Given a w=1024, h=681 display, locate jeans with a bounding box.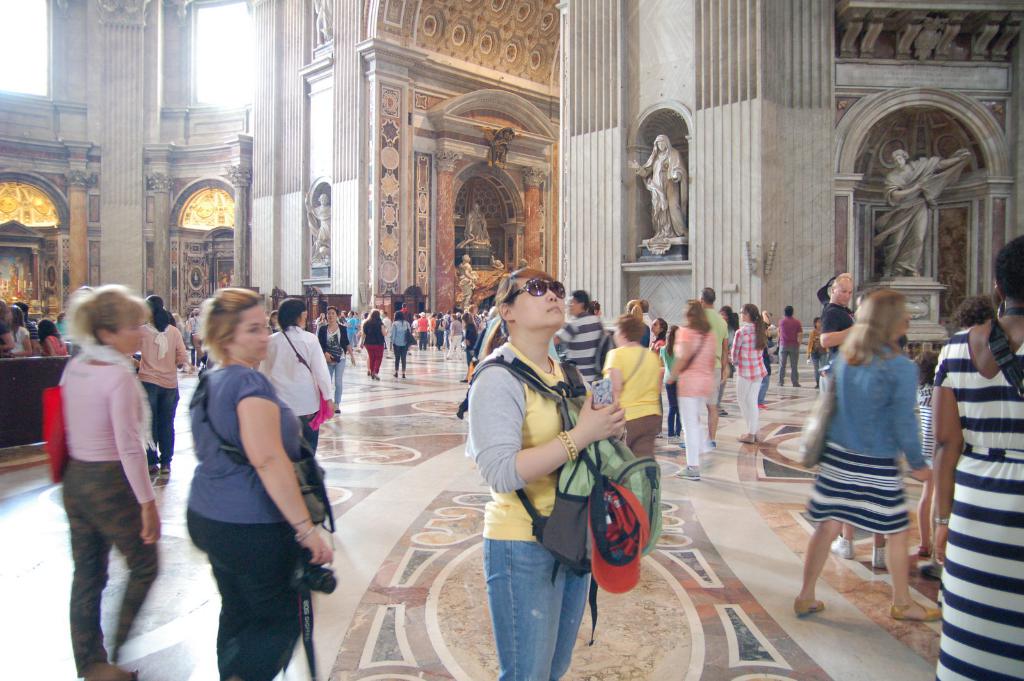
Located: <region>140, 380, 178, 465</region>.
